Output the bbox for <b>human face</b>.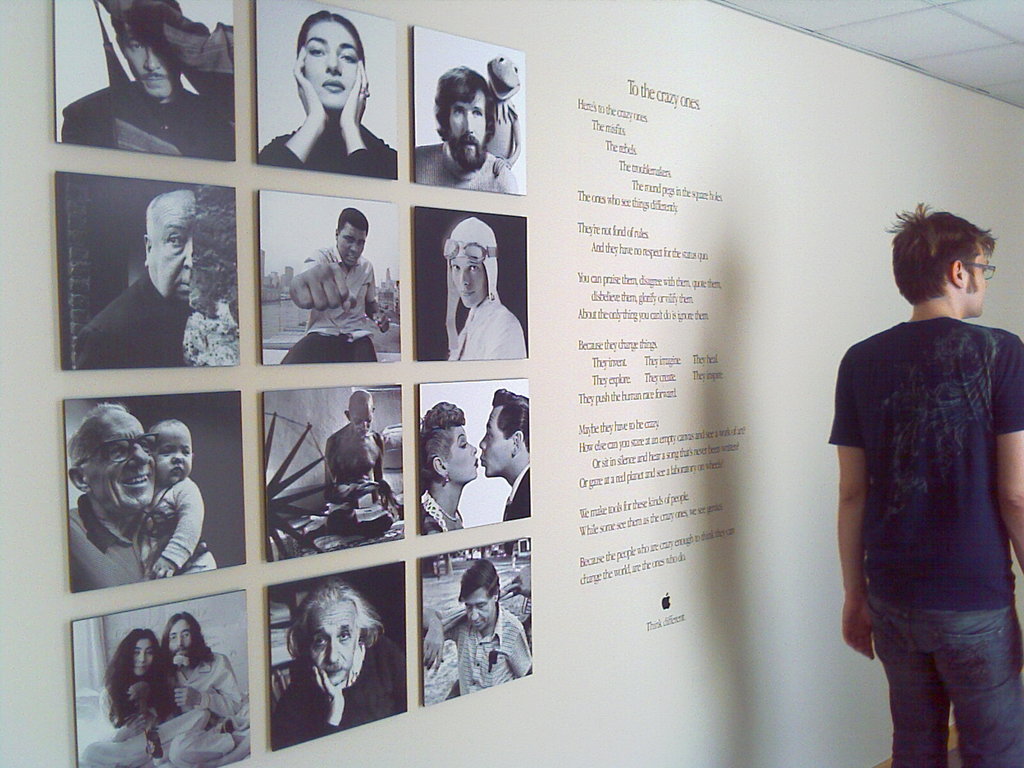
{"x1": 132, "y1": 639, "x2": 159, "y2": 682}.
